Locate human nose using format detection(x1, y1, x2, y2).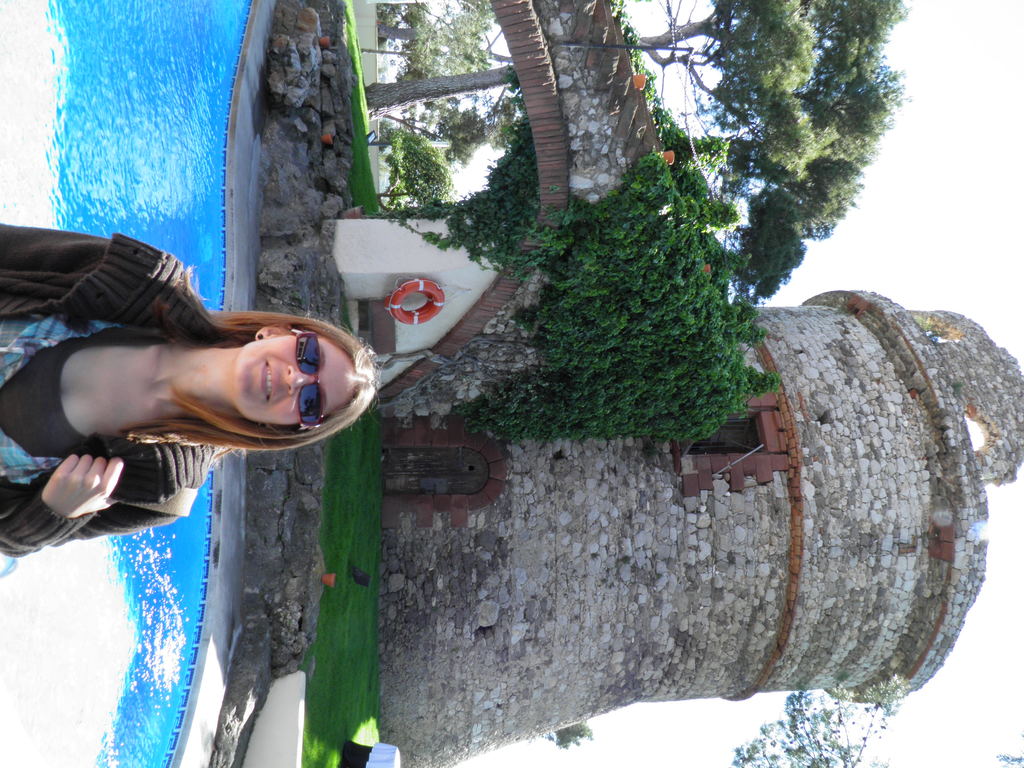
detection(285, 365, 312, 397).
